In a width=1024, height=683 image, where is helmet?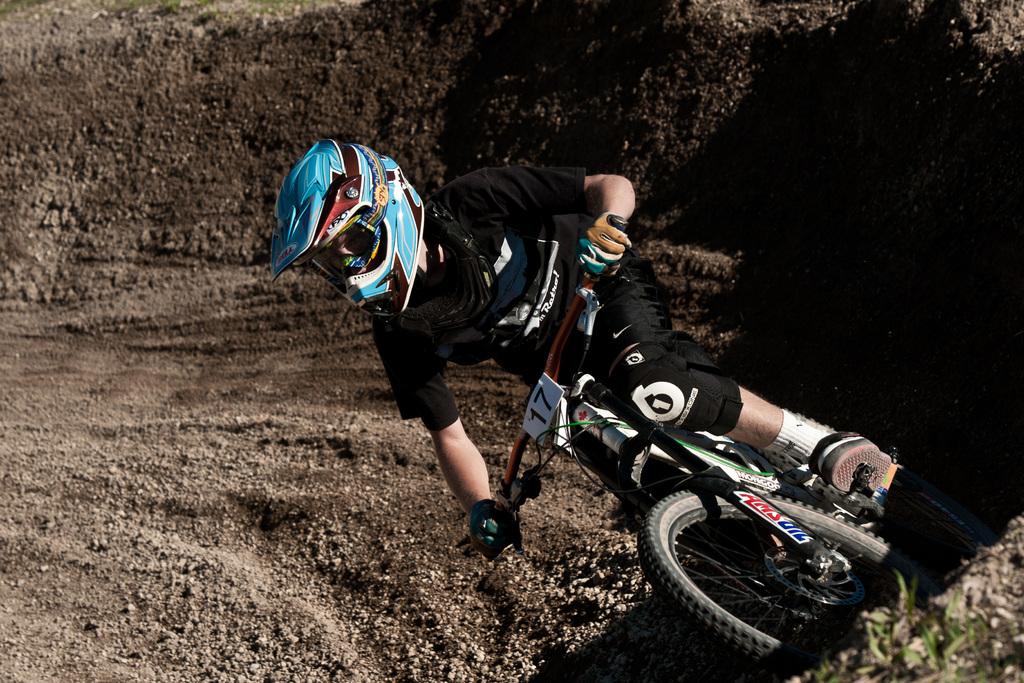
273:151:433:339.
